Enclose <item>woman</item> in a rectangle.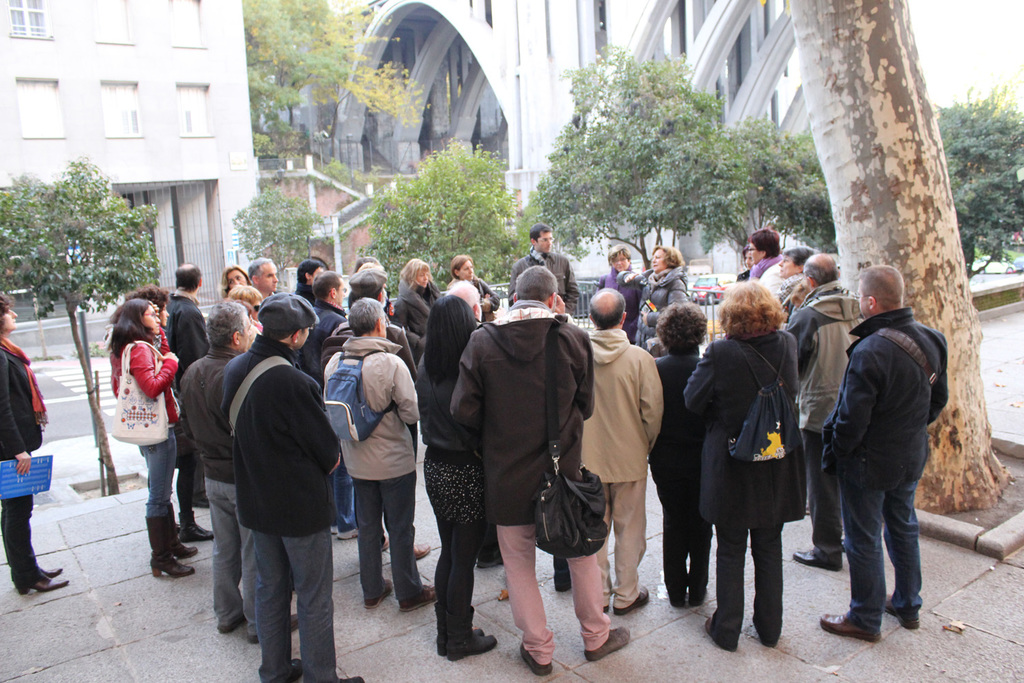
crop(223, 265, 251, 302).
